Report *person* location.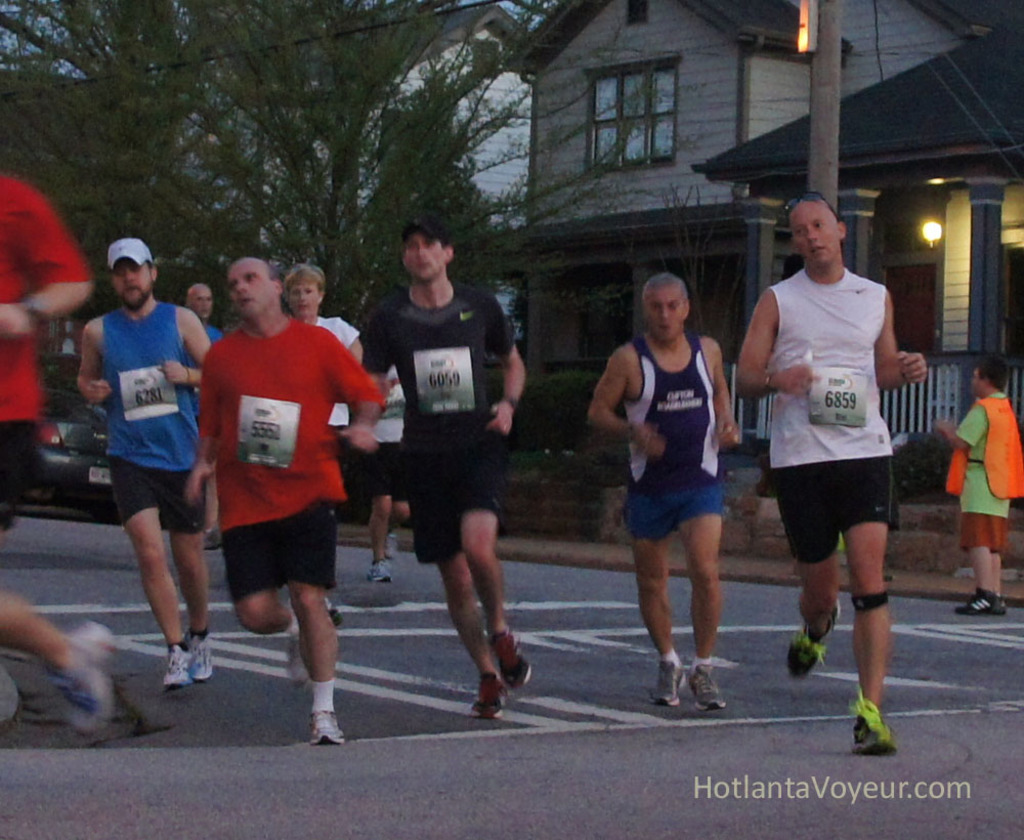
Report: box=[942, 352, 1023, 619].
